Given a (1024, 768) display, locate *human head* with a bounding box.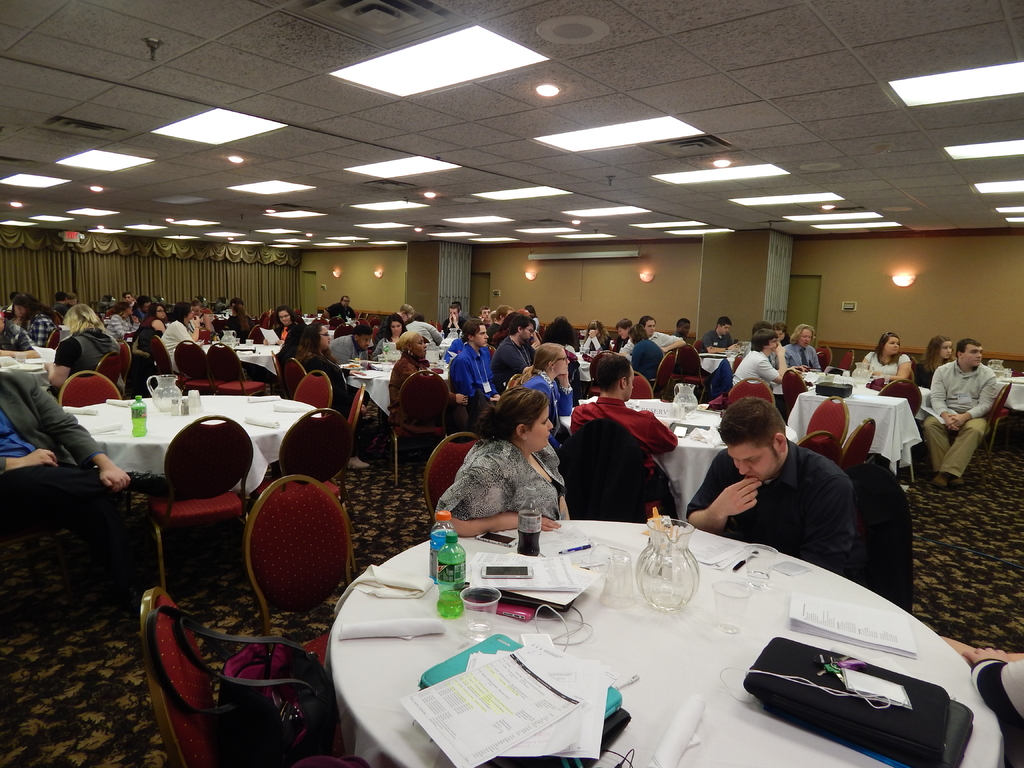
Located: pyautogui.locateOnScreen(164, 303, 177, 316).
